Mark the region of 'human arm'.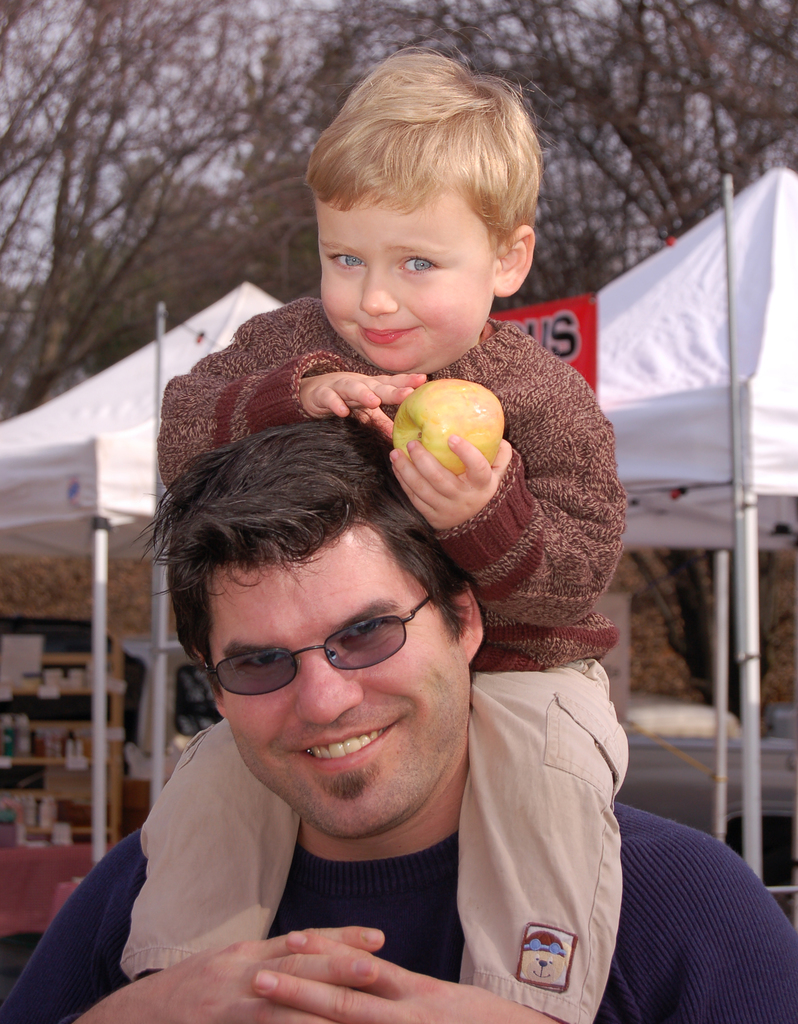
Region: left=388, top=360, right=623, bottom=631.
